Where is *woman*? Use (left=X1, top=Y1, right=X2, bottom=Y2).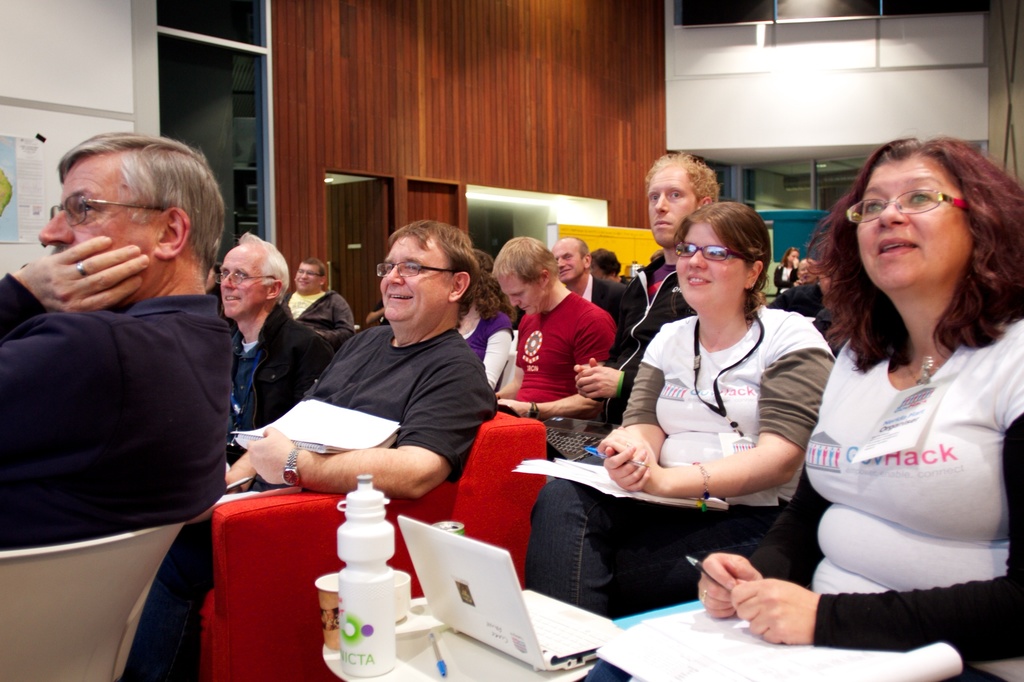
(left=525, top=204, right=838, bottom=636).
